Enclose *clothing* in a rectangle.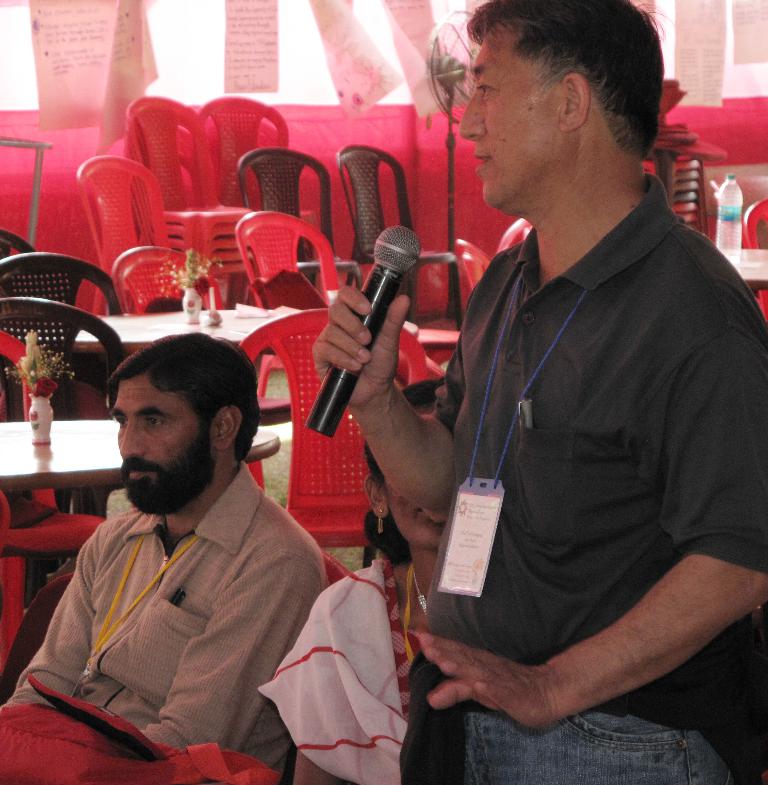
l=401, t=170, r=767, b=784.
